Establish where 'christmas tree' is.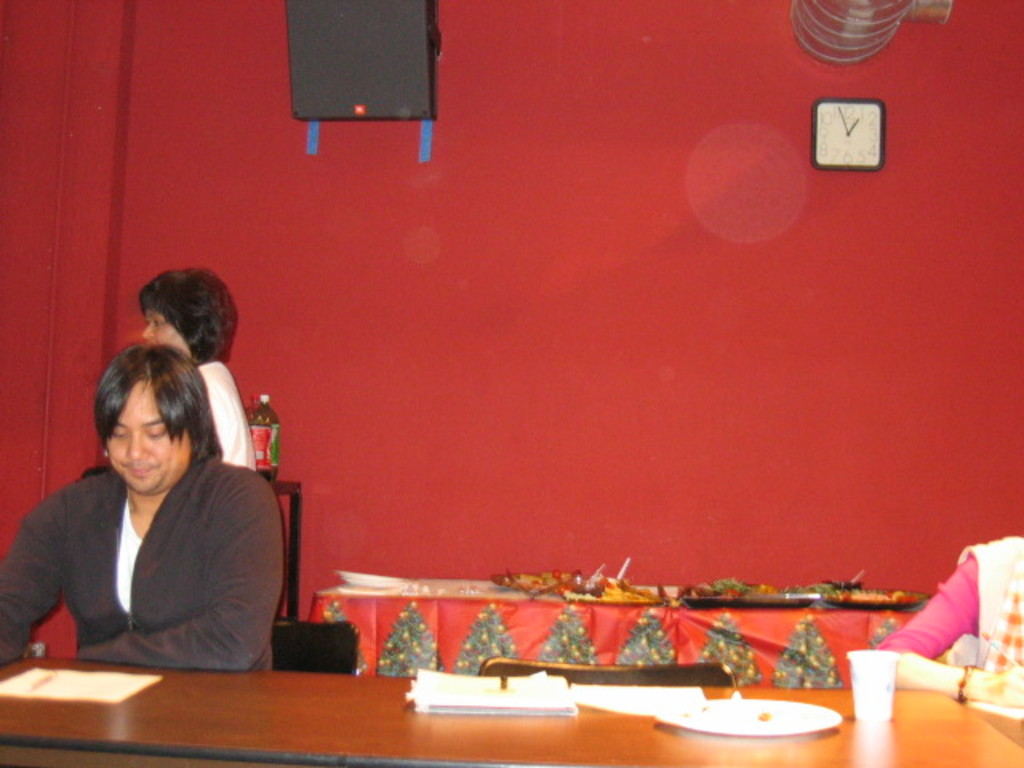
Established at Rect(304, 592, 939, 694).
